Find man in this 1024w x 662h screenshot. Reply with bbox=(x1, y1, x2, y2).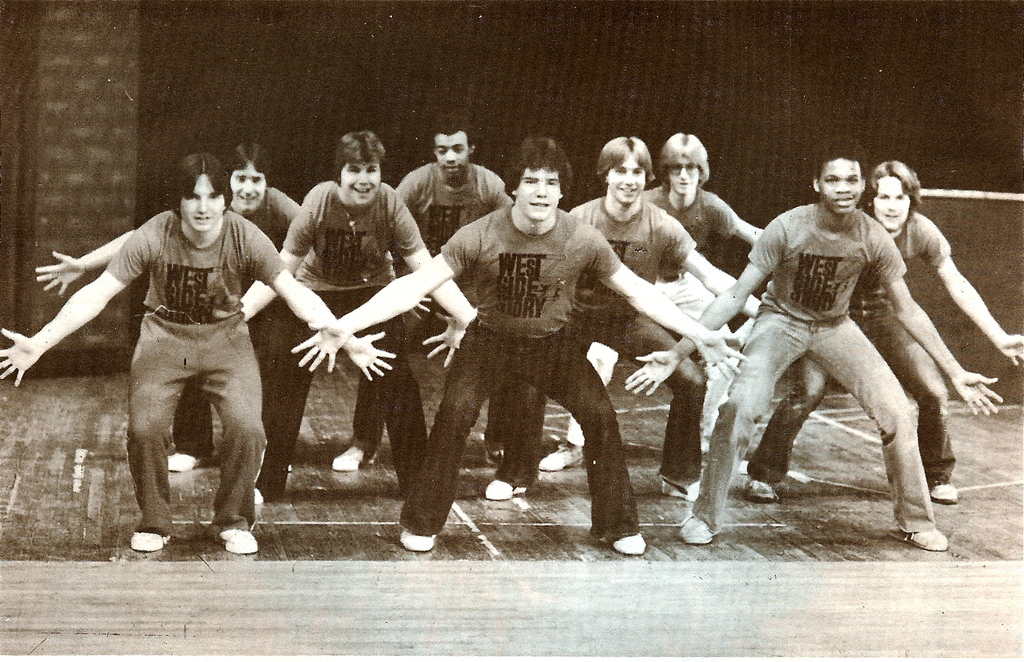
bbox=(335, 121, 516, 470).
